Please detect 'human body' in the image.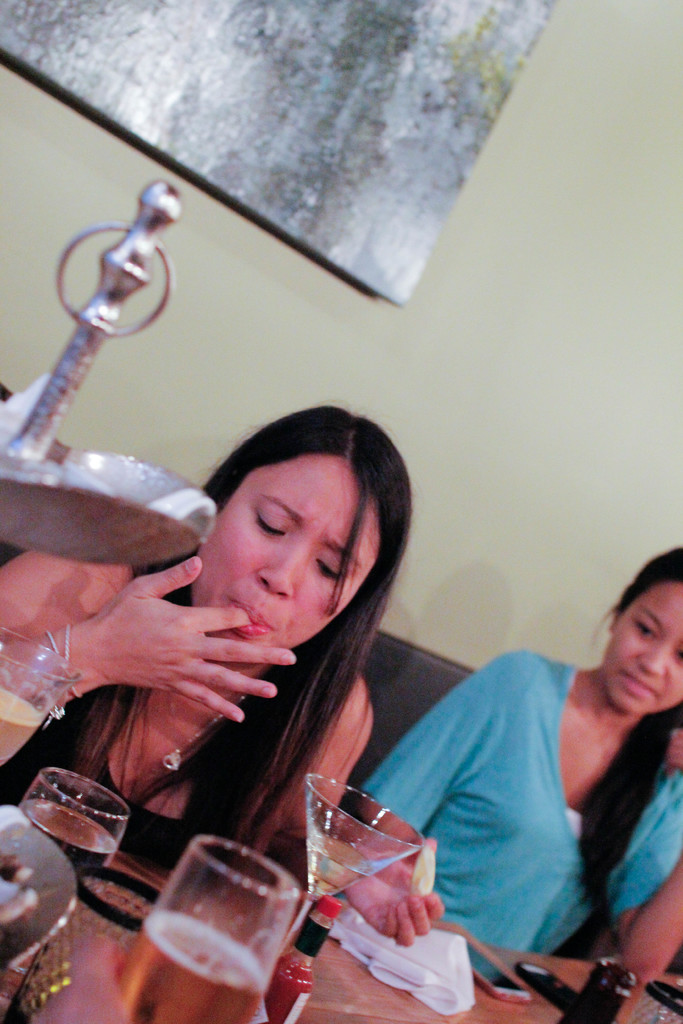
(x1=361, y1=547, x2=682, y2=1004).
